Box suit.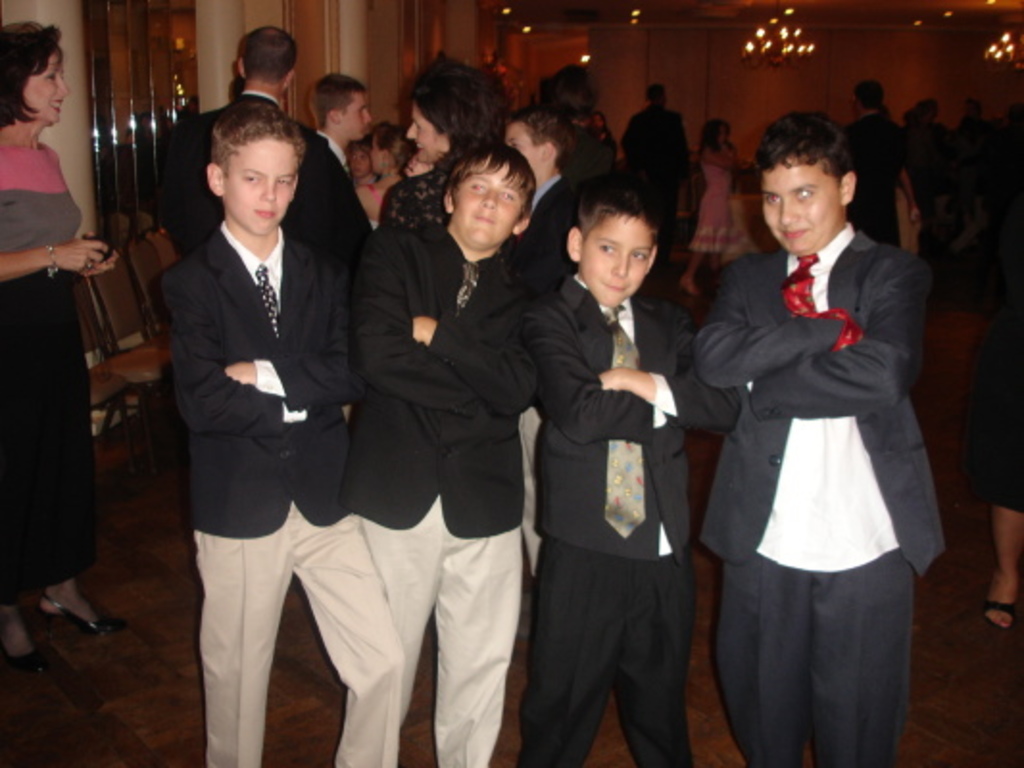
(521, 271, 740, 766).
